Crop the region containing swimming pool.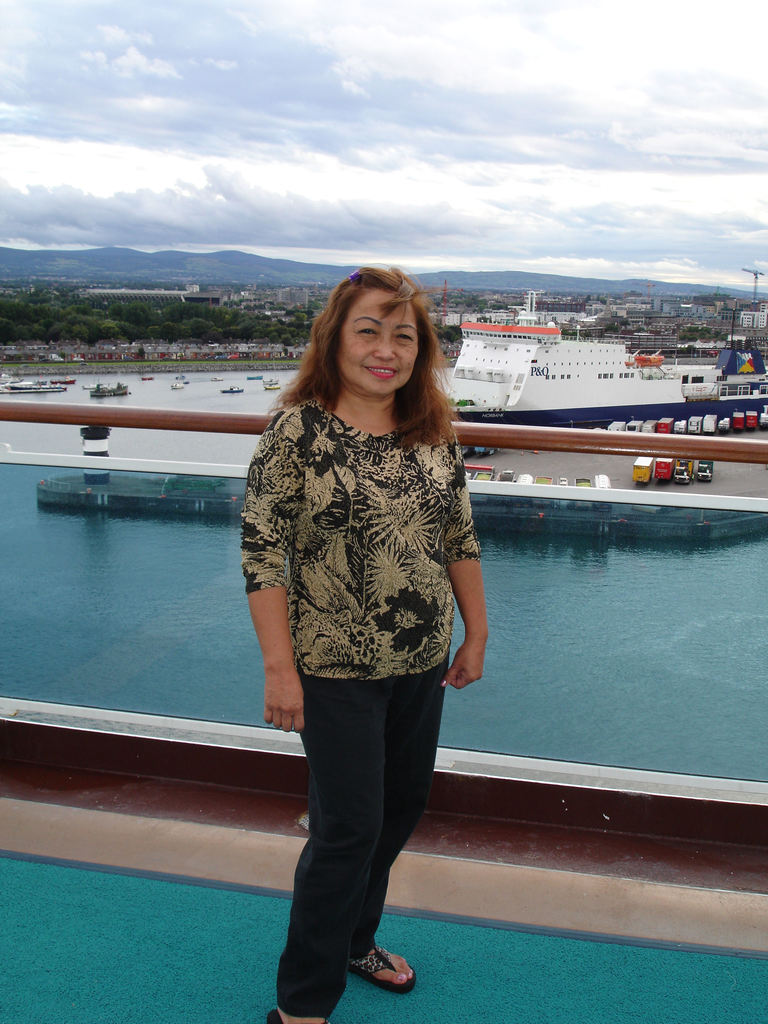
Crop region: bbox=(0, 797, 767, 1023).
